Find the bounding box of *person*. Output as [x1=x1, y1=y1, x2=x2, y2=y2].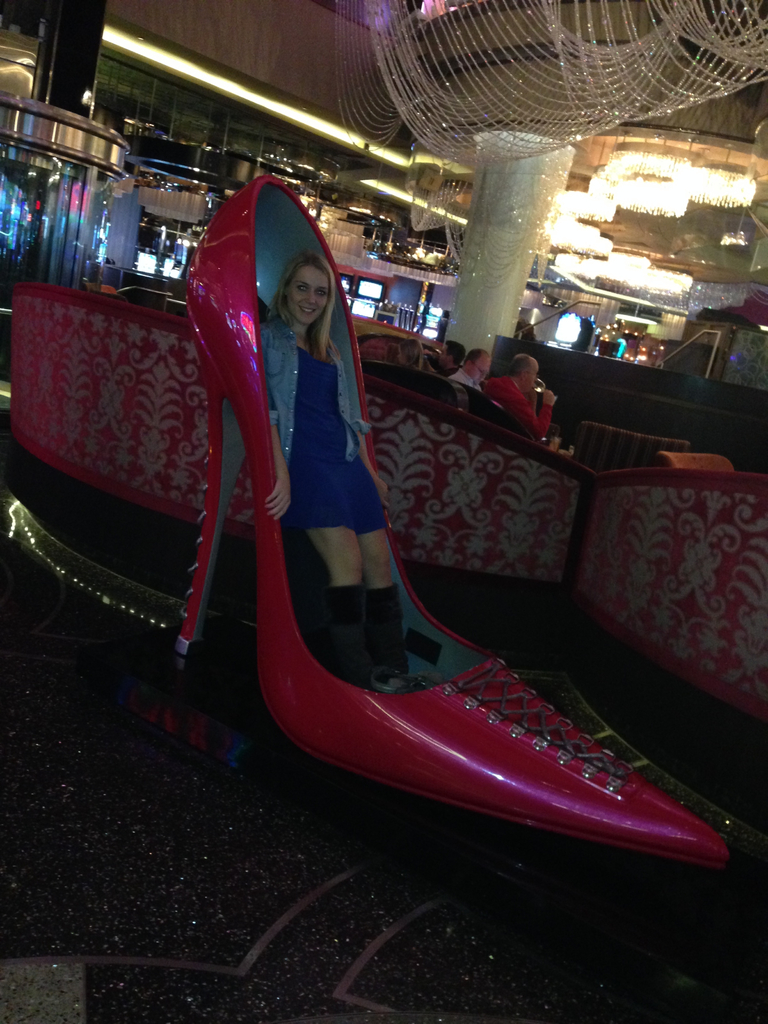
[x1=496, y1=355, x2=561, y2=431].
